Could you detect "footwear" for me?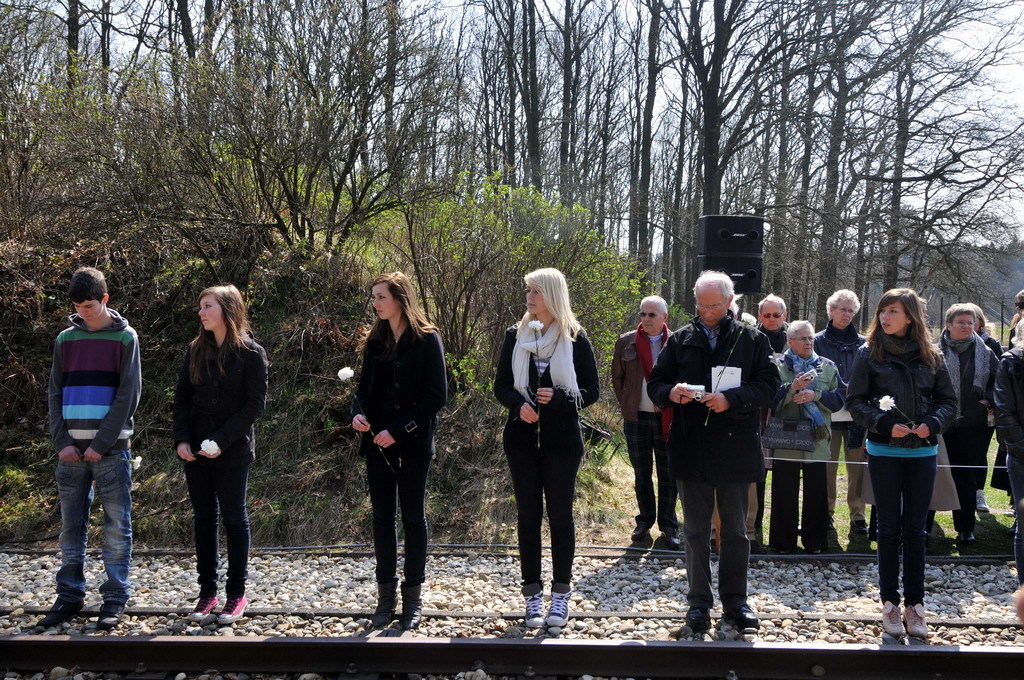
Detection result: {"left": 907, "top": 602, "right": 929, "bottom": 638}.
